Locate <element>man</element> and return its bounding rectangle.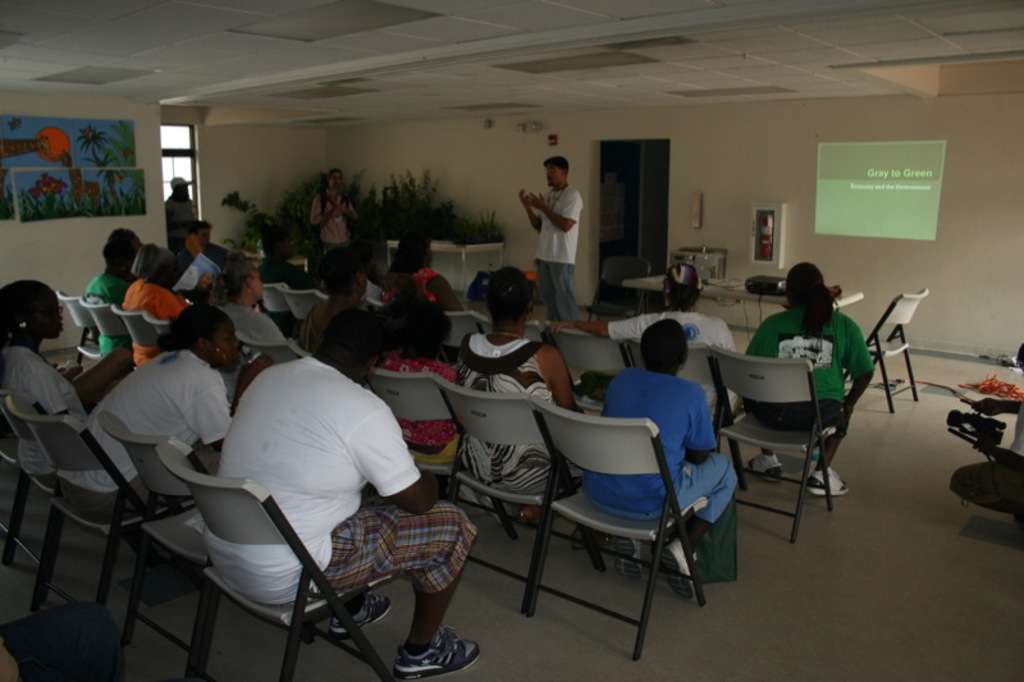
pyautogui.locateOnScreen(255, 226, 307, 289).
